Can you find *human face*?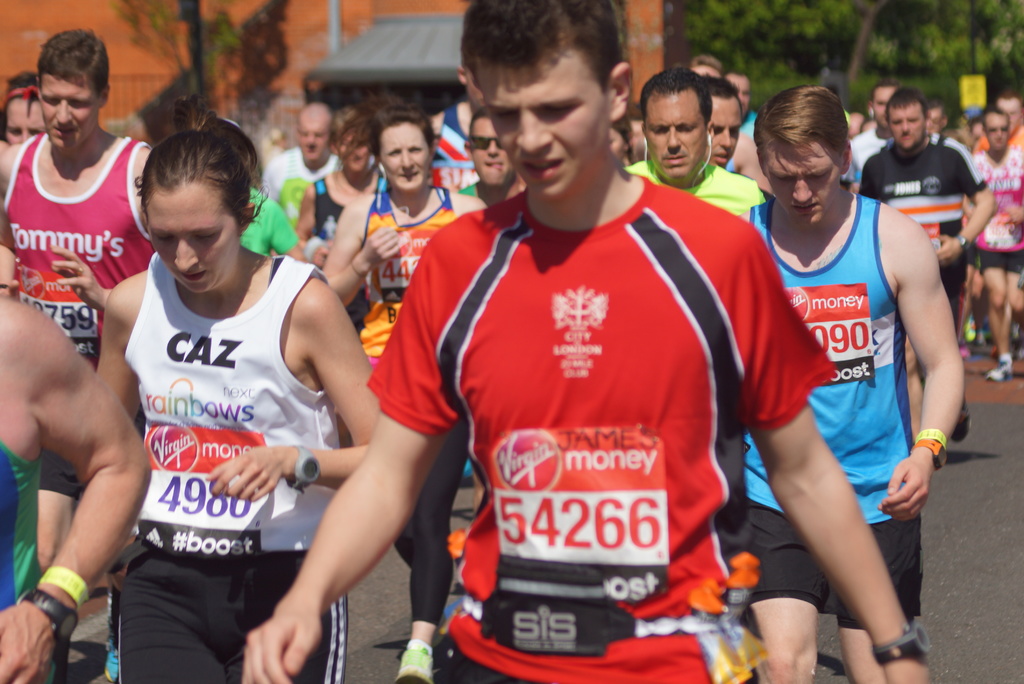
Yes, bounding box: crop(889, 101, 926, 147).
